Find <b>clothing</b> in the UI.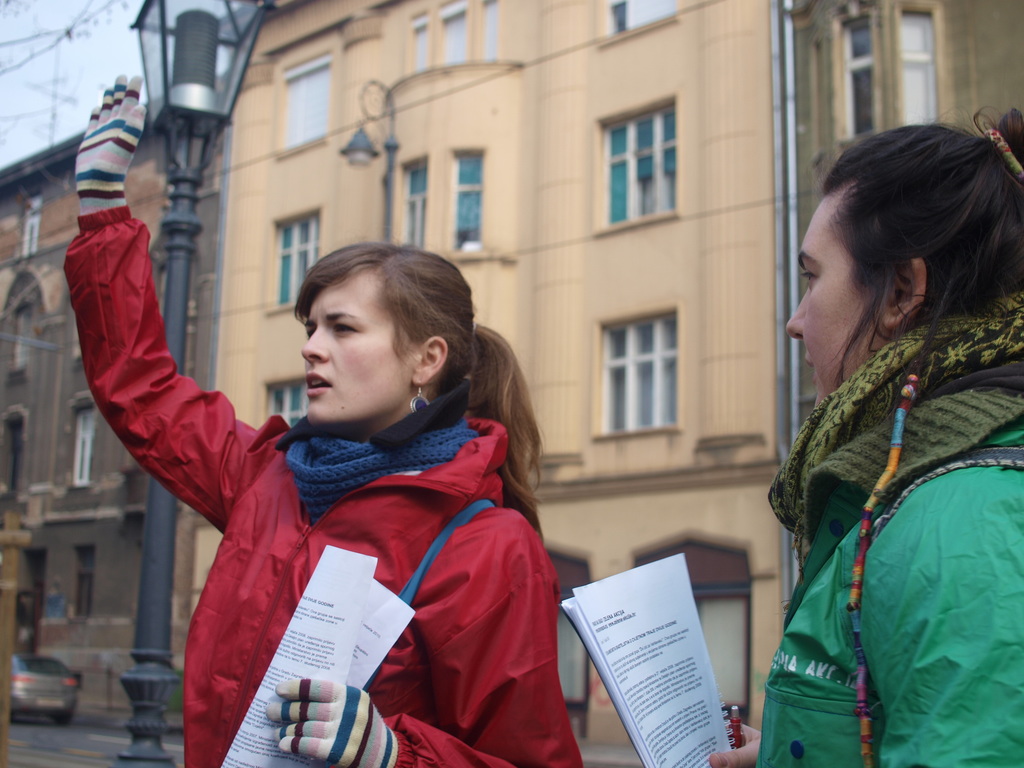
UI element at <bbox>60, 203, 577, 766</bbox>.
